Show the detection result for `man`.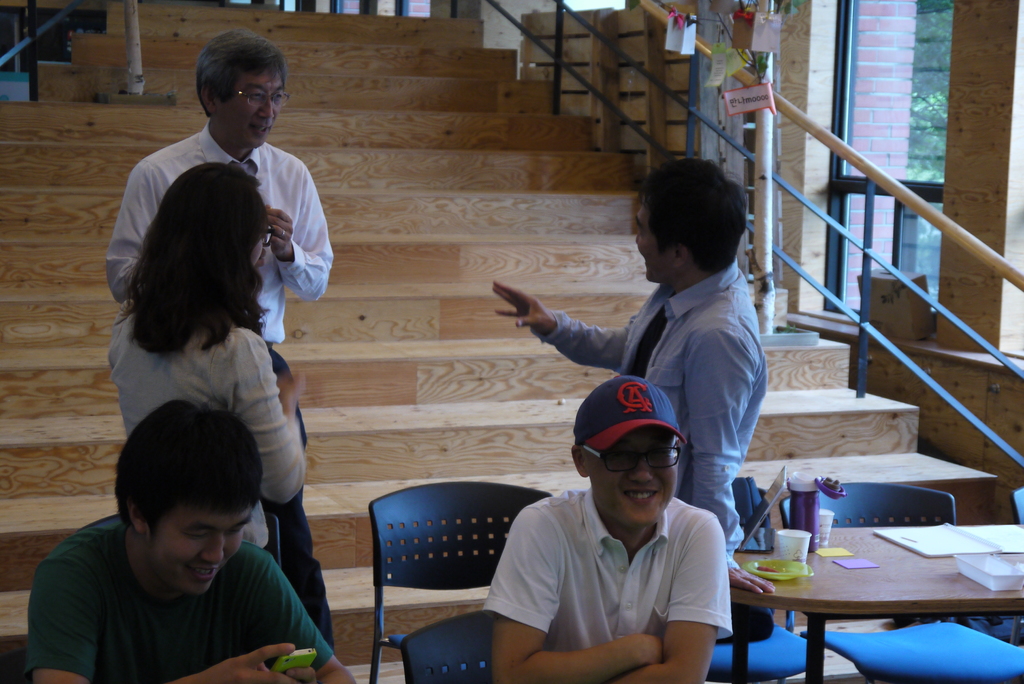
{"x1": 490, "y1": 151, "x2": 767, "y2": 593}.
